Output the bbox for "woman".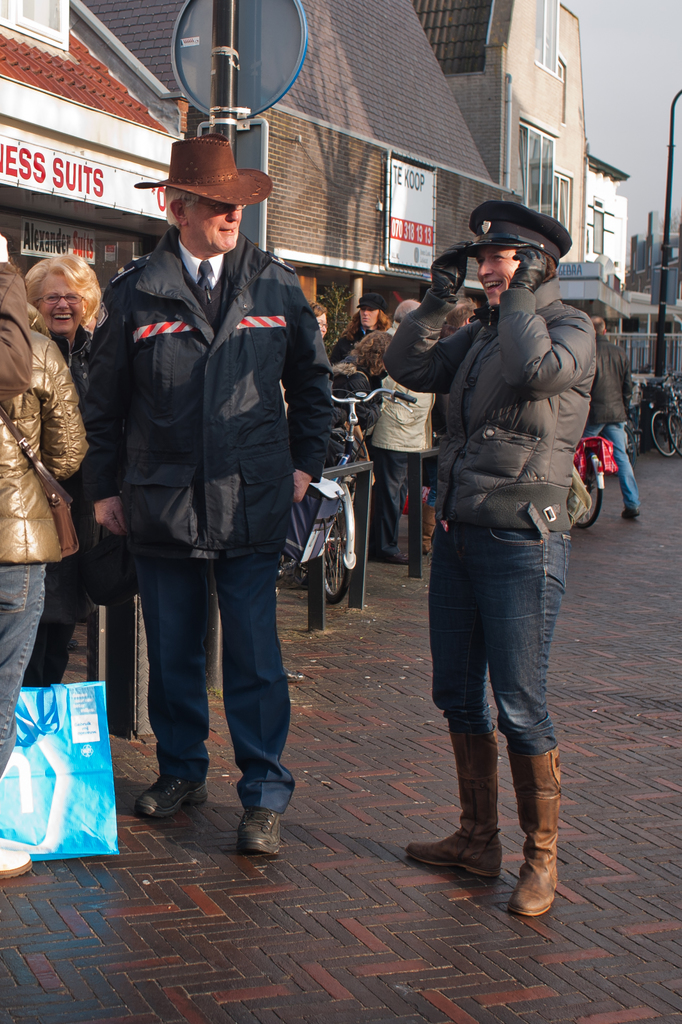
x1=20, y1=253, x2=100, y2=371.
